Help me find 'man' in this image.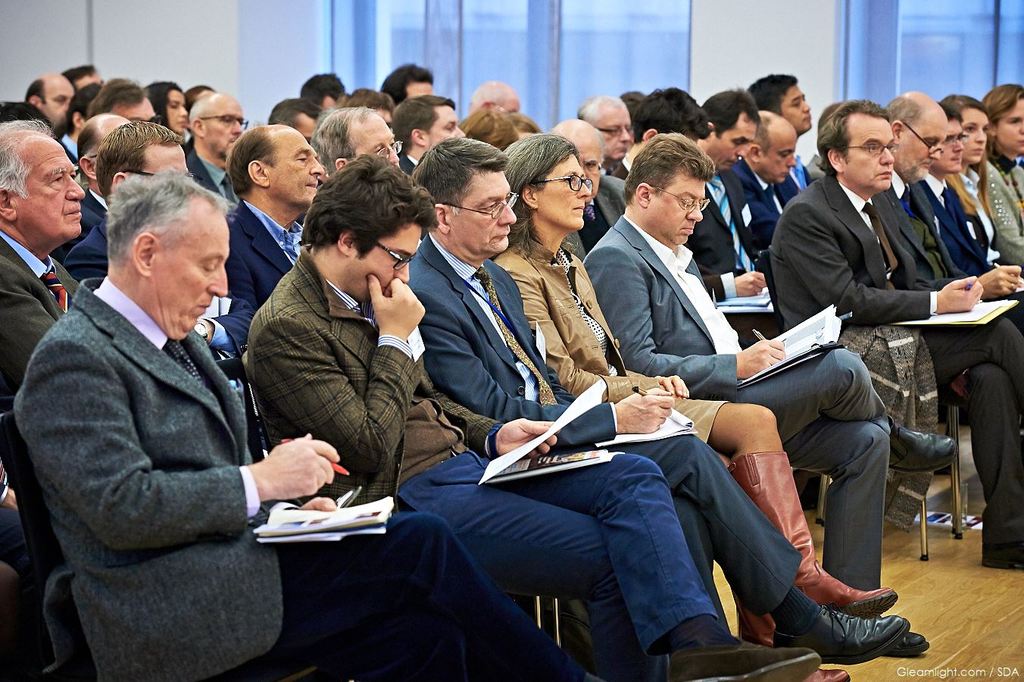
Found it: region(11, 168, 600, 681).
